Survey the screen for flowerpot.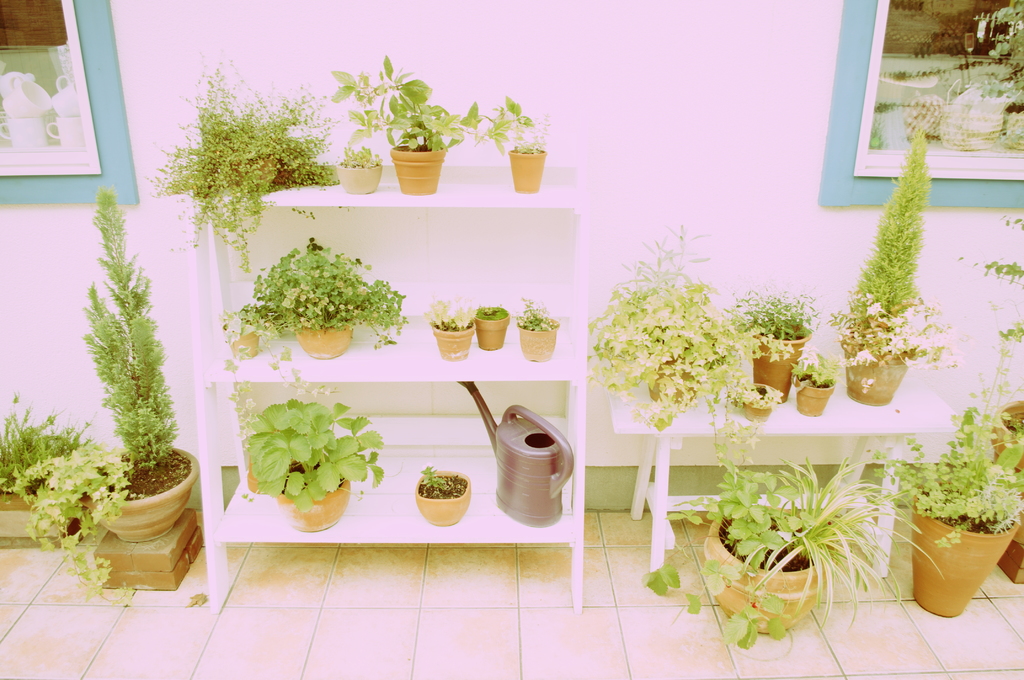
Survey found: 470/307/511/350.
